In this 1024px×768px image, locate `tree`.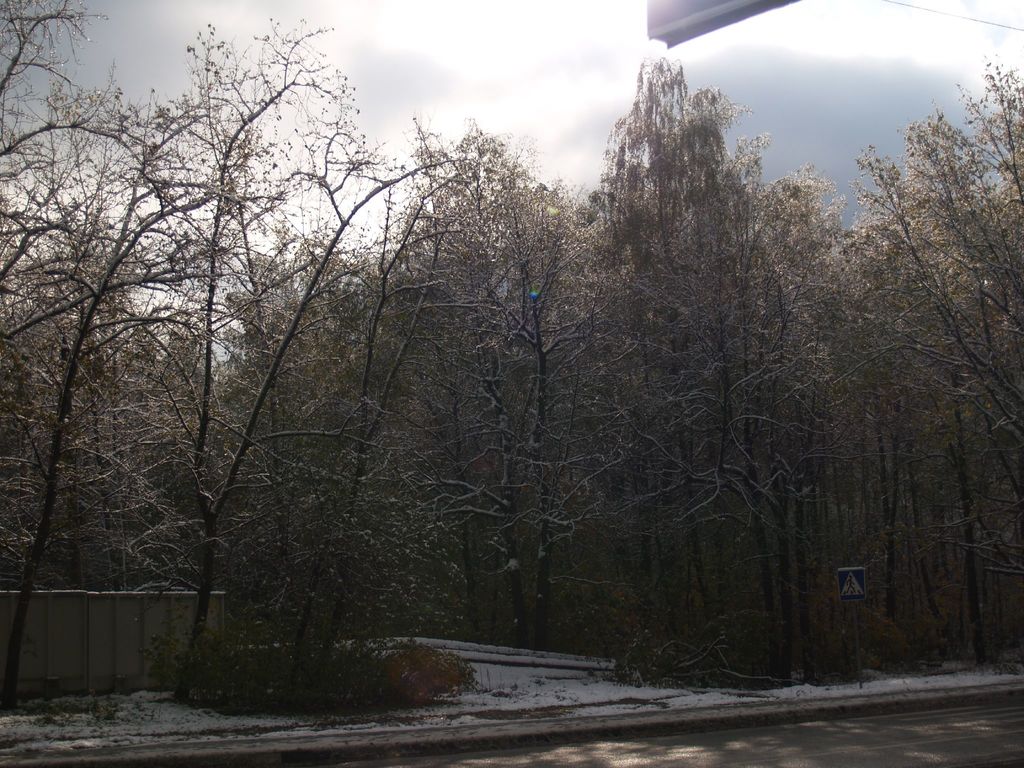
Bounding box: (805,175,940,698).
